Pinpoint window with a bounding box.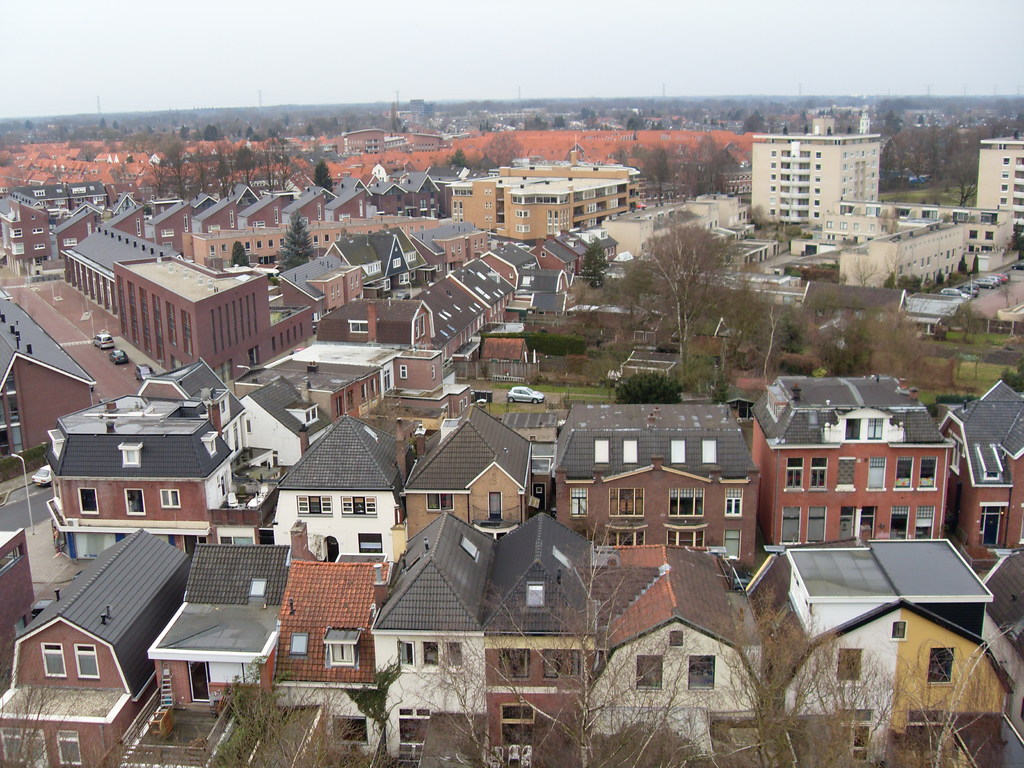
rect(921, 458, 936, 490).
